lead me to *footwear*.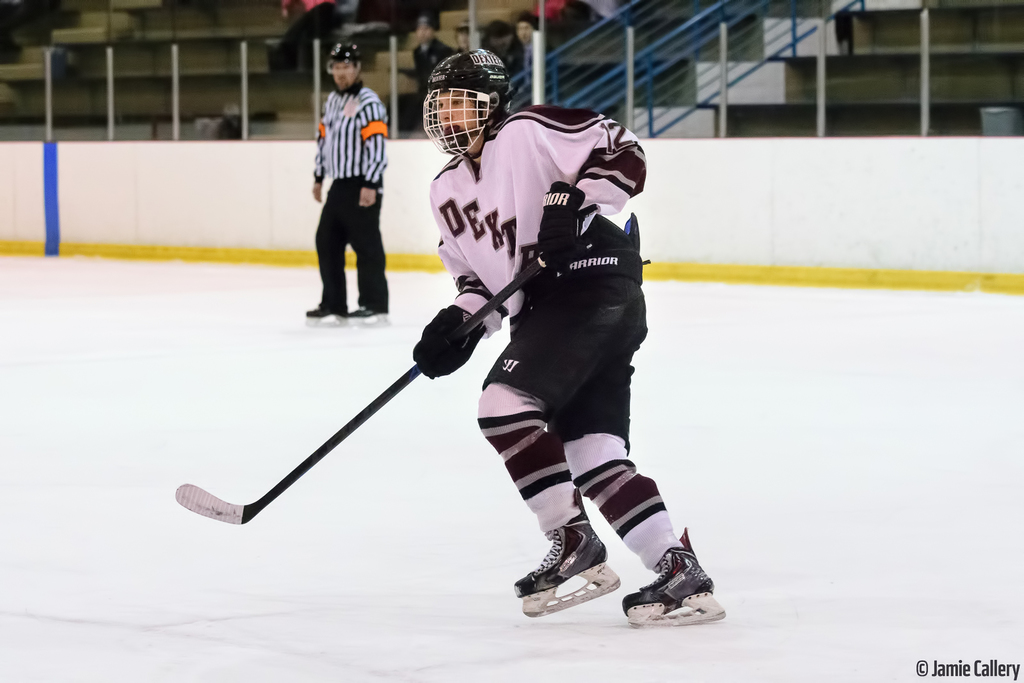
Lead to {"x1": 308, "y1": 298, "x2": 346, "y2": 317}.
